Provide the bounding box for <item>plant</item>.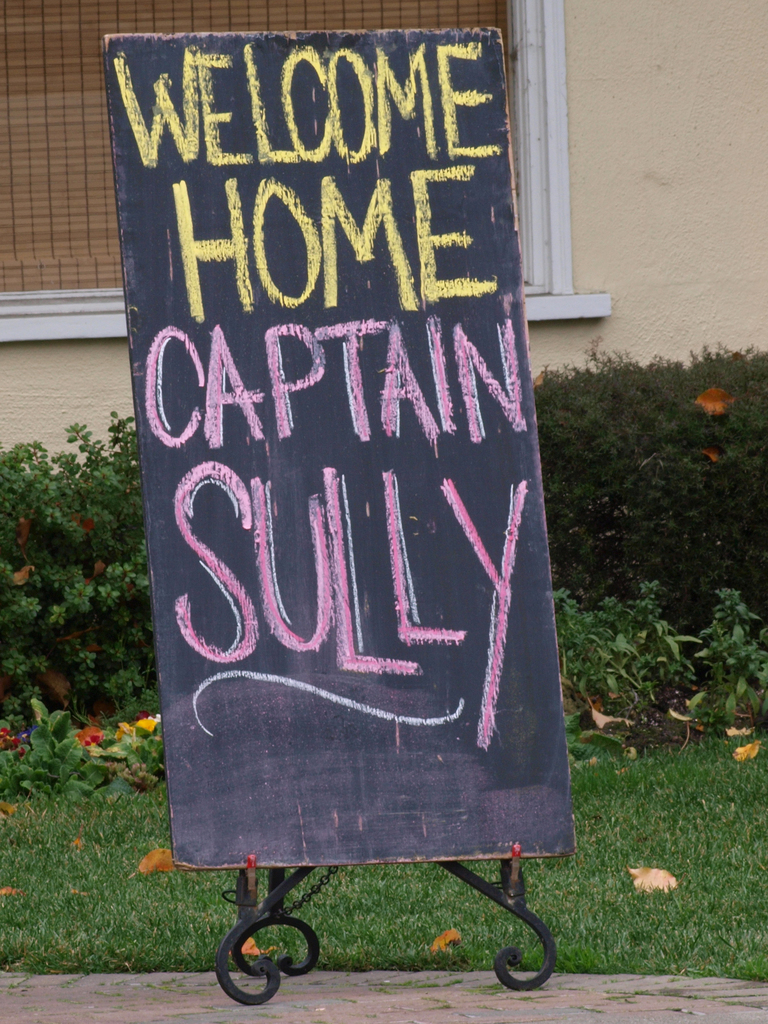
[4,982,34,998].
